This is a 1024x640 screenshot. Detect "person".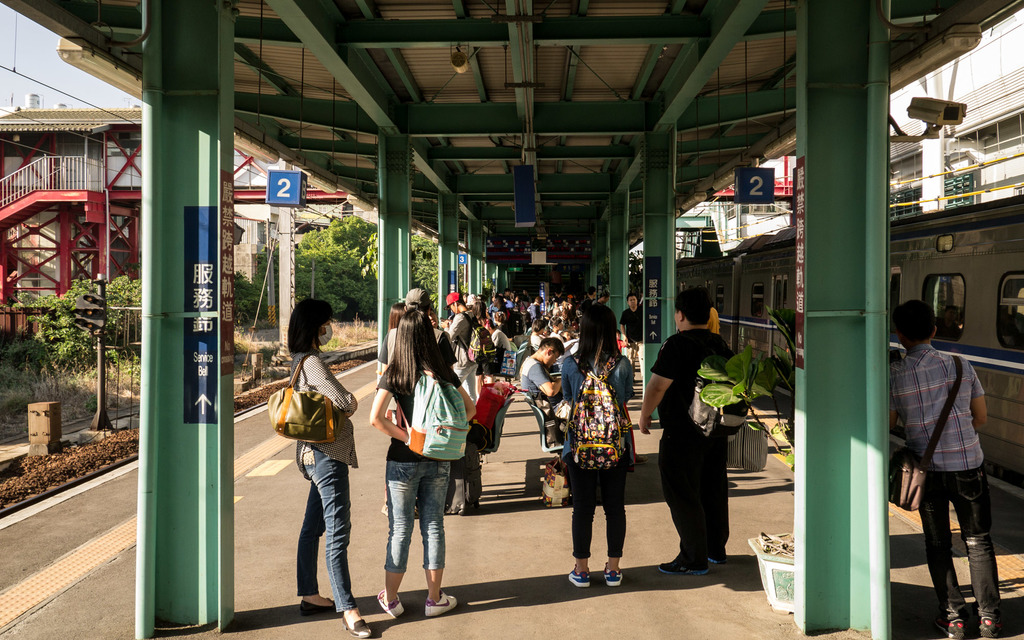
rect(519, 333, 568, 408).
